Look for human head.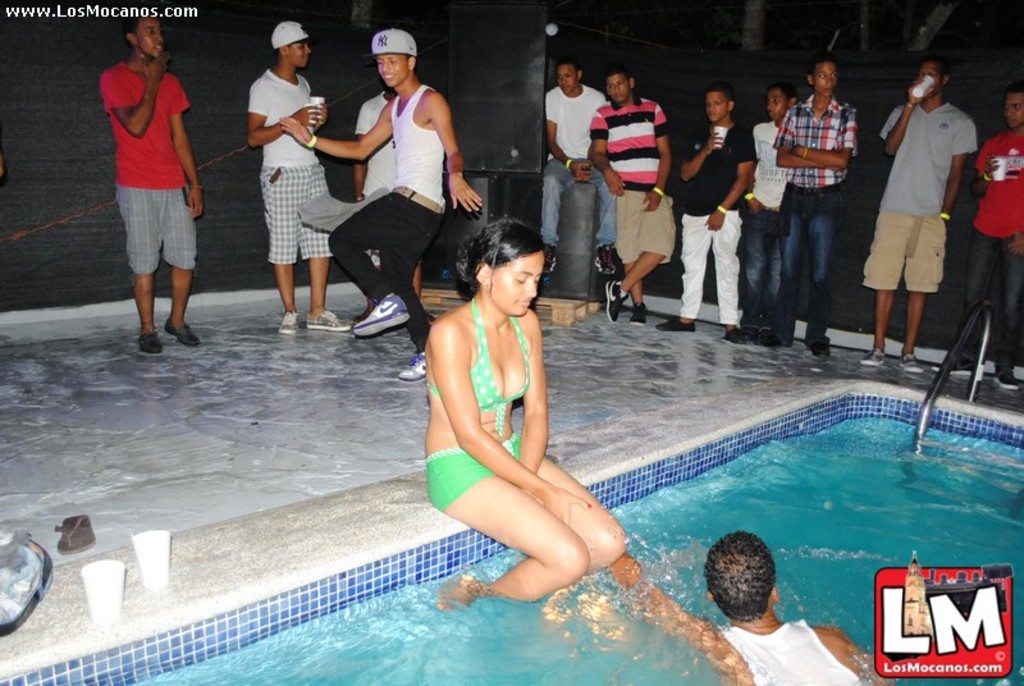
Found: 707 543 788 632.
